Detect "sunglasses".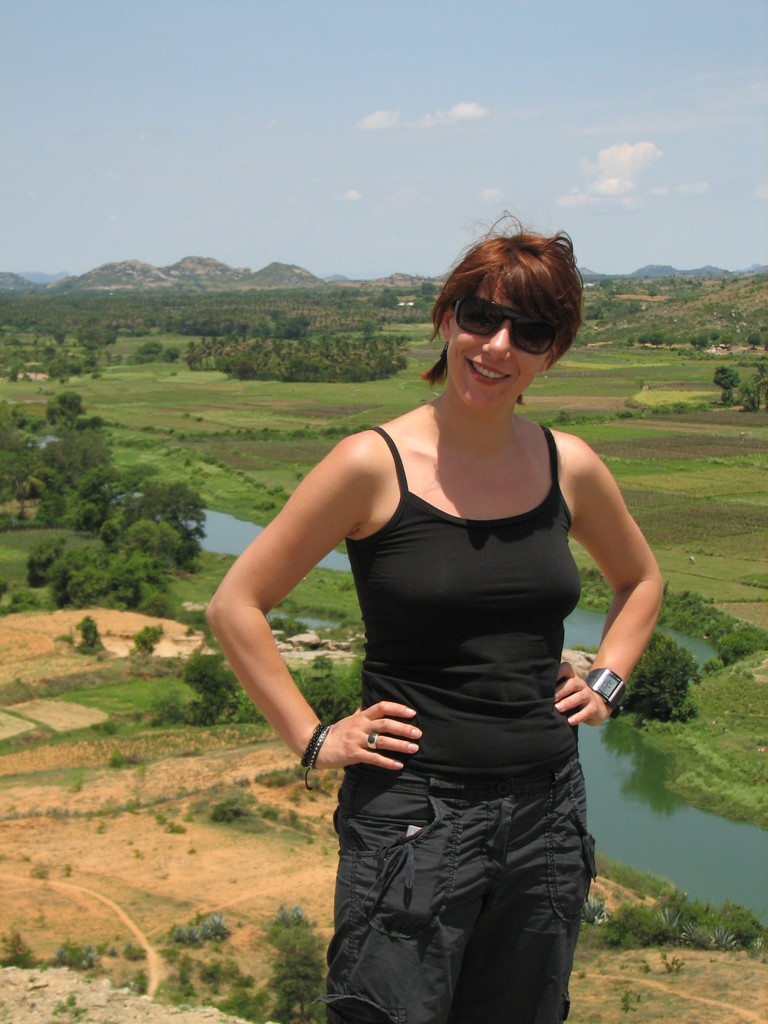
Detected at detection(448, 297, 556, 356).
